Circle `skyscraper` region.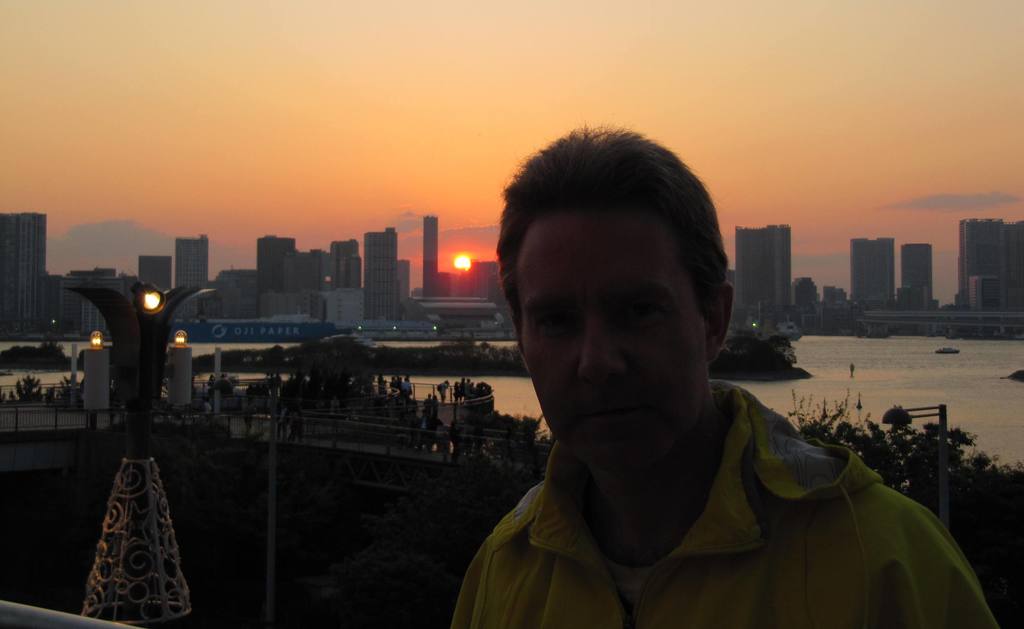
Region: {"x1": 849, "y1": 236, "x2": 895, "y2": 308}.
